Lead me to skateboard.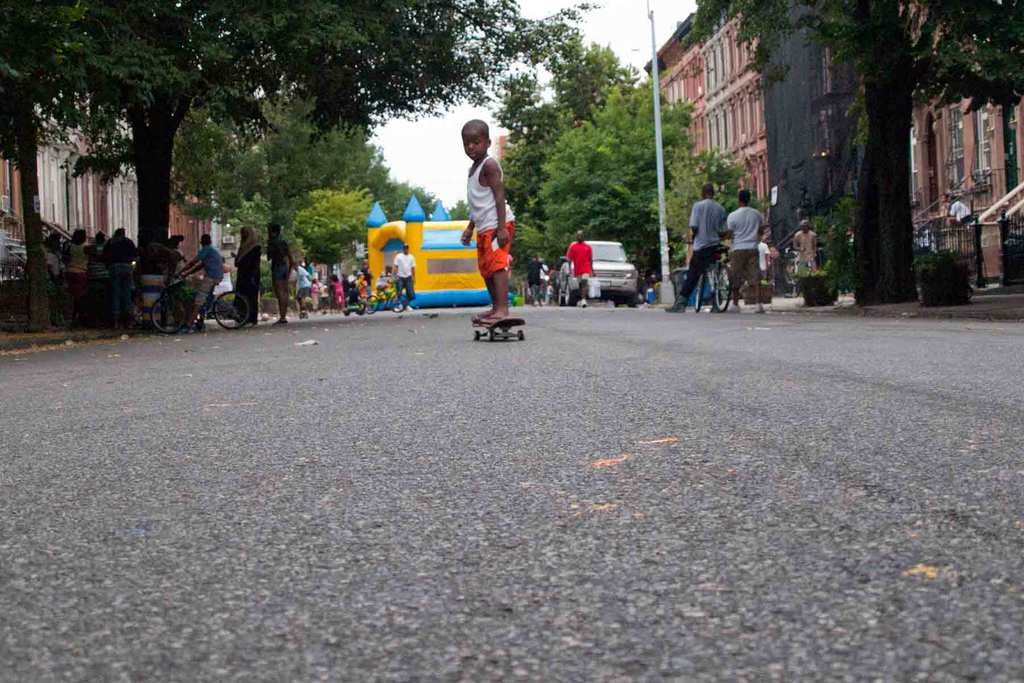
Lead to {"left": 298, "top": 309, "right": 310, "bottom": 318}.
